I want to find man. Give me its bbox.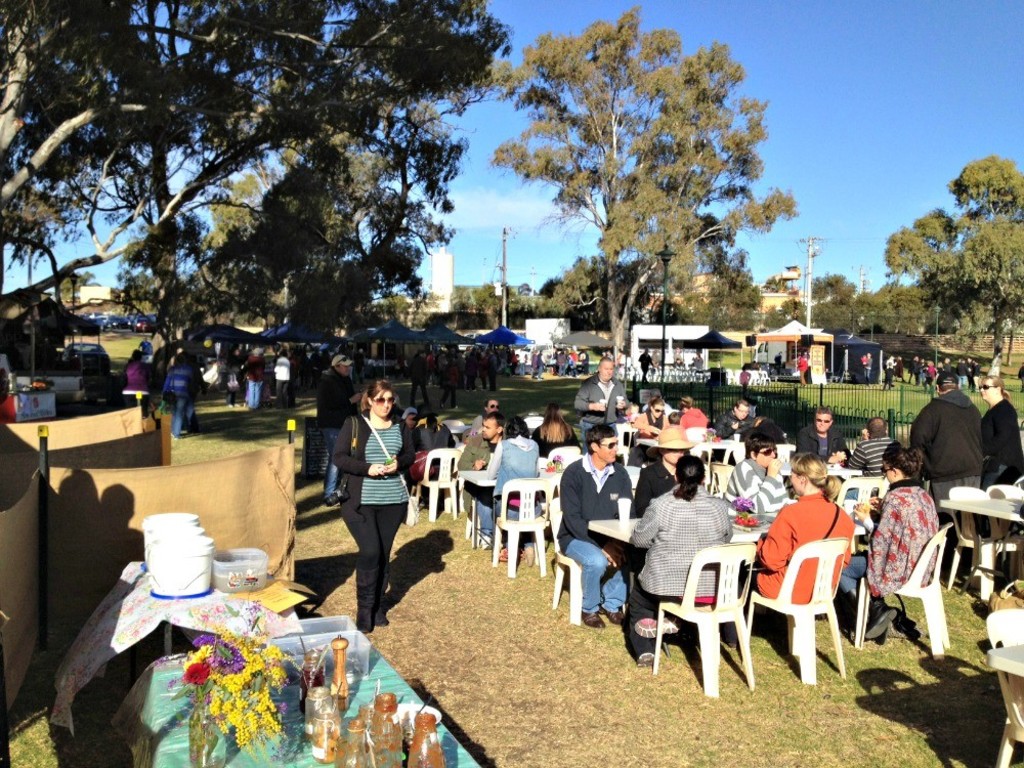
bbox(555, 348, 568, 376).
